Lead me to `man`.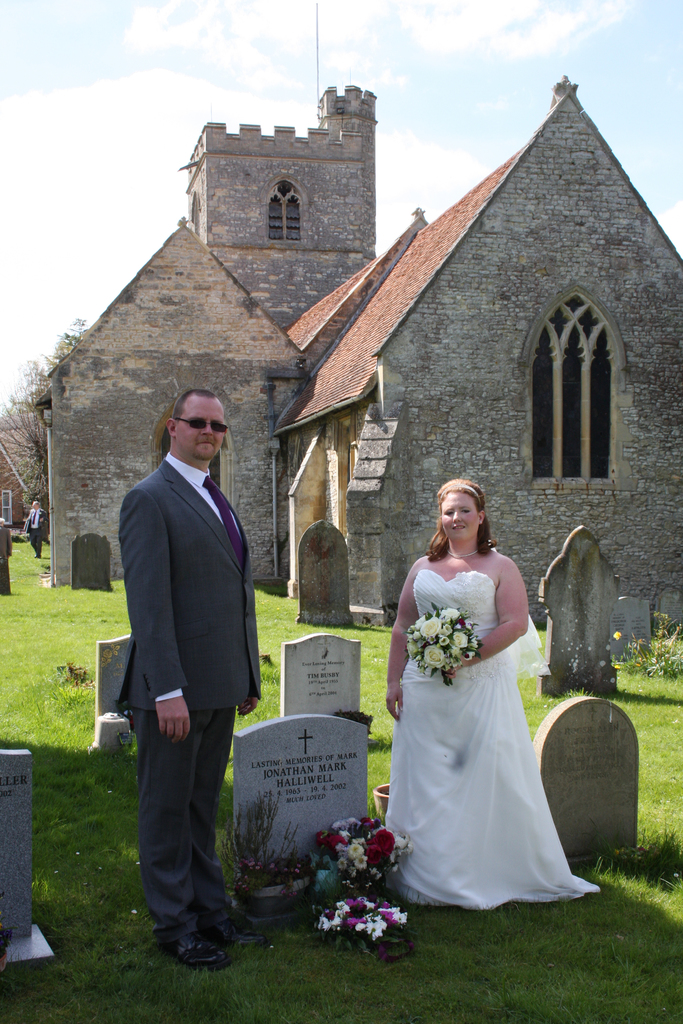
Lead to crop(24, 496, 50, 559).
